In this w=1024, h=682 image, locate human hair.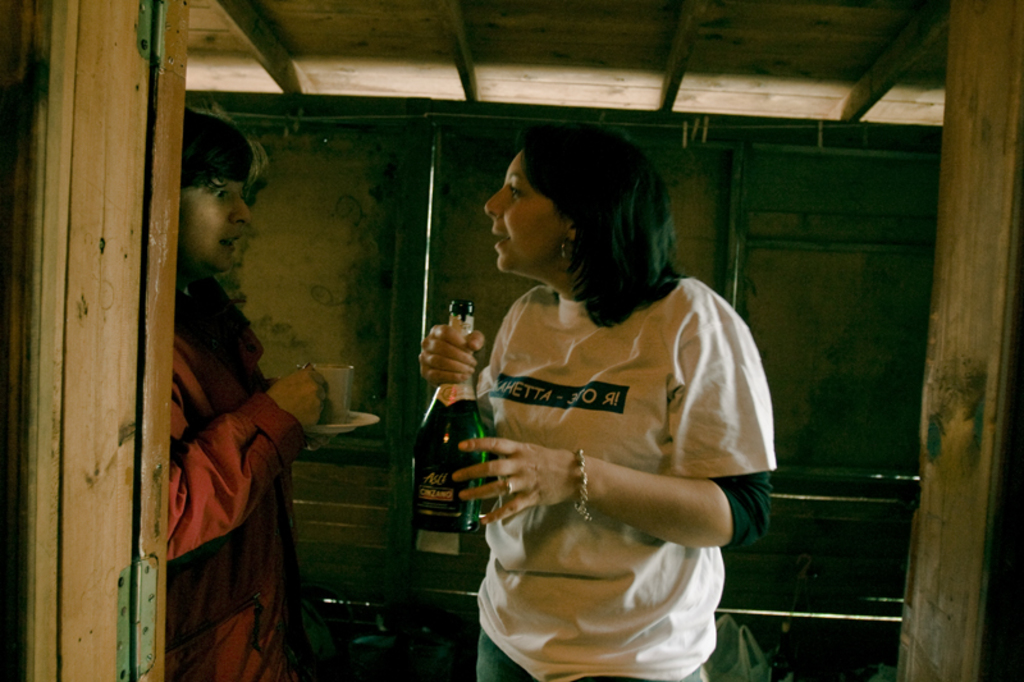
Bounding box: x1=179, y1=101, x2=251, y2=269.
